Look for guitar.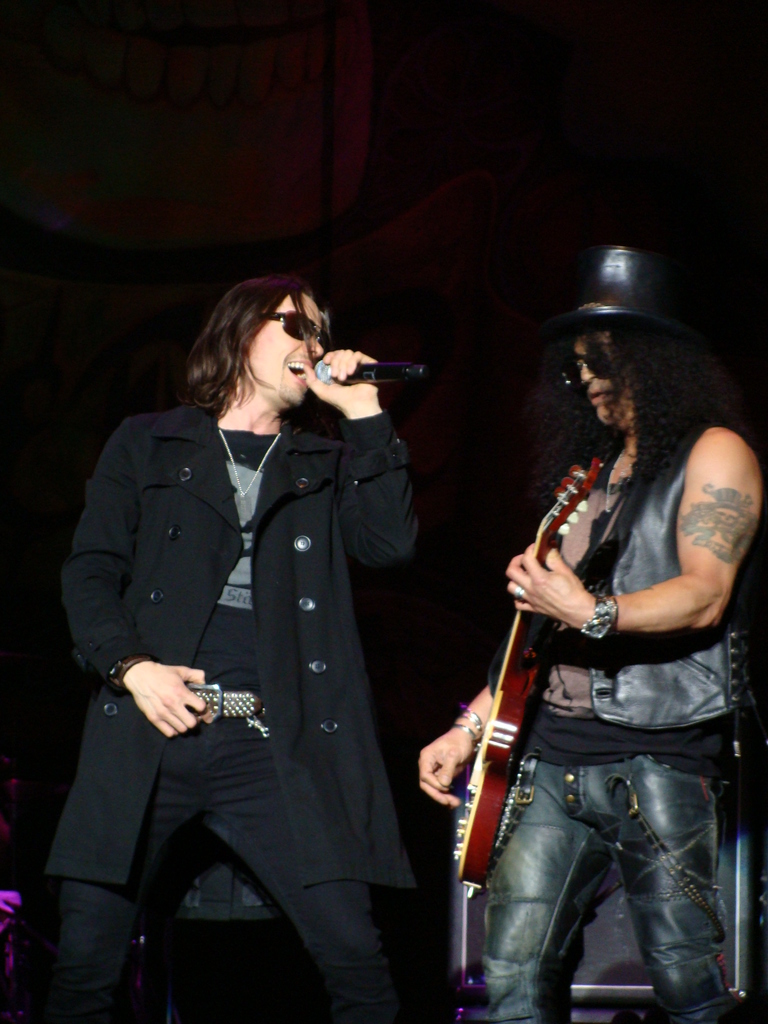
Found: bbox=(452, 474, 619, 869).
